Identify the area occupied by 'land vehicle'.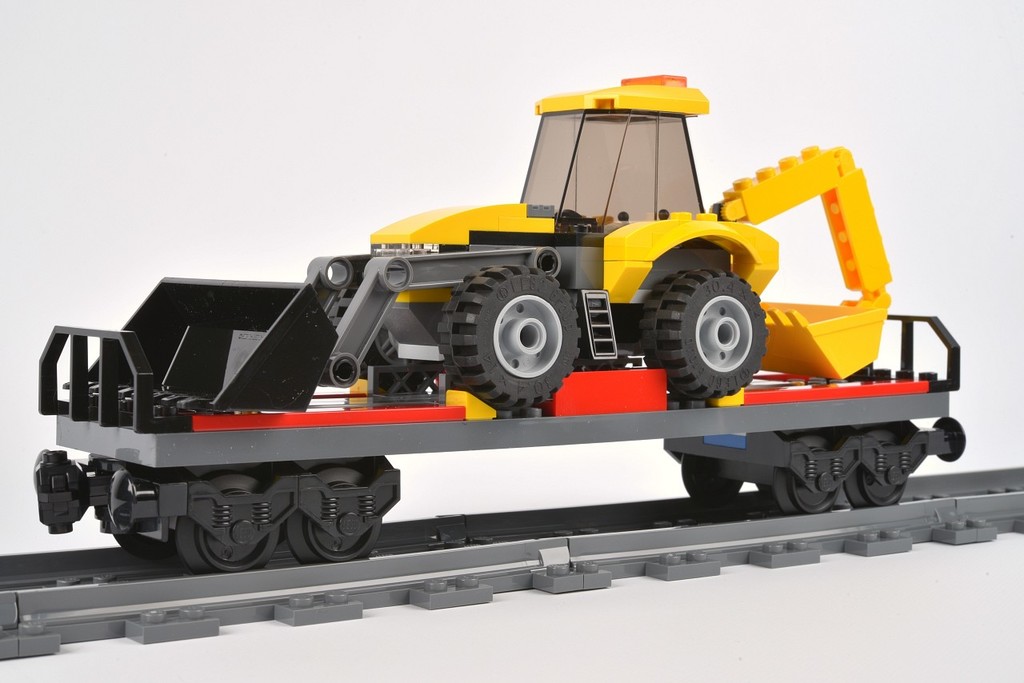
Area: box(307, 78, 890, 410).
